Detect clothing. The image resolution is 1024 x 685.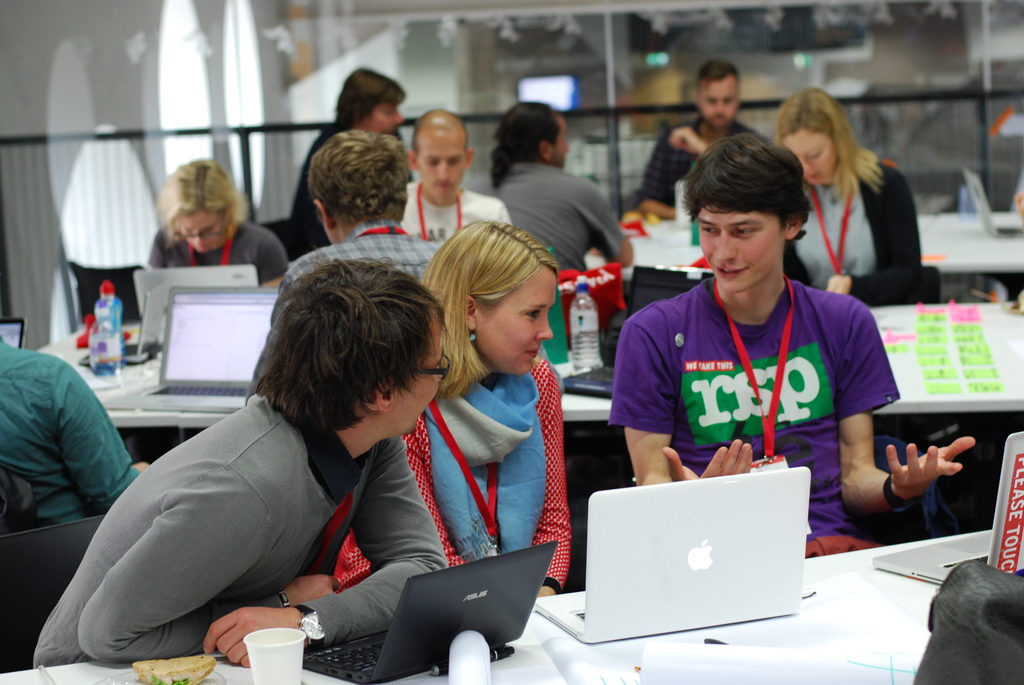
[left=598, top=265, right=903, bottom=537].
